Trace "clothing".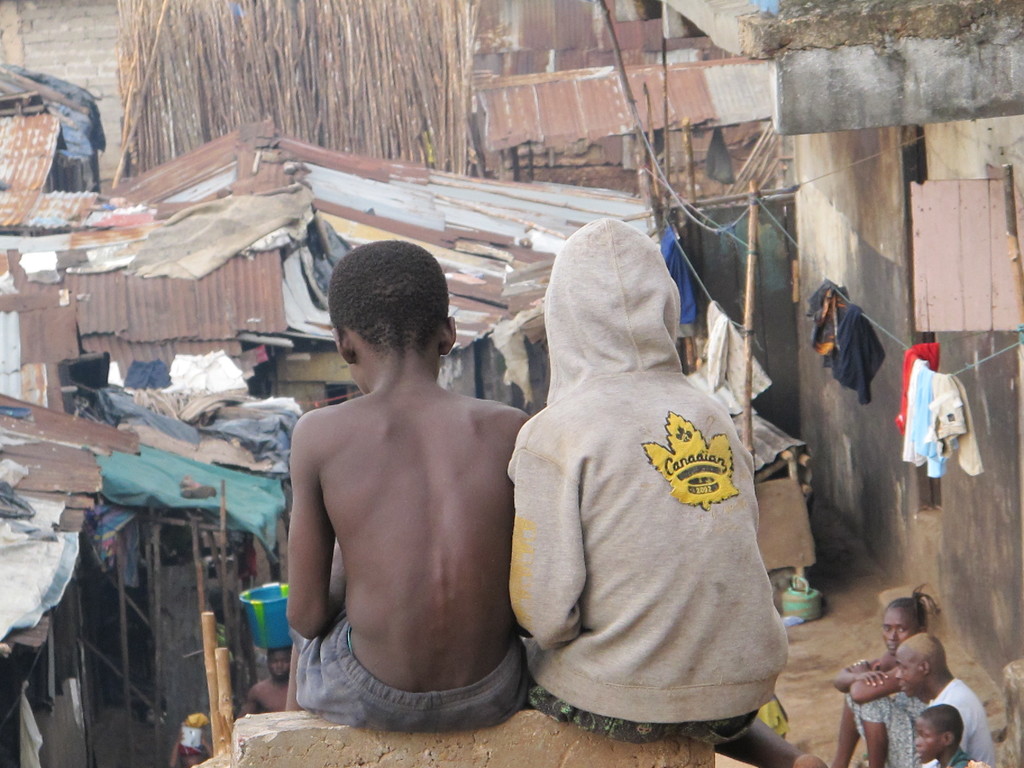
Traced to 922:738:983:767.
